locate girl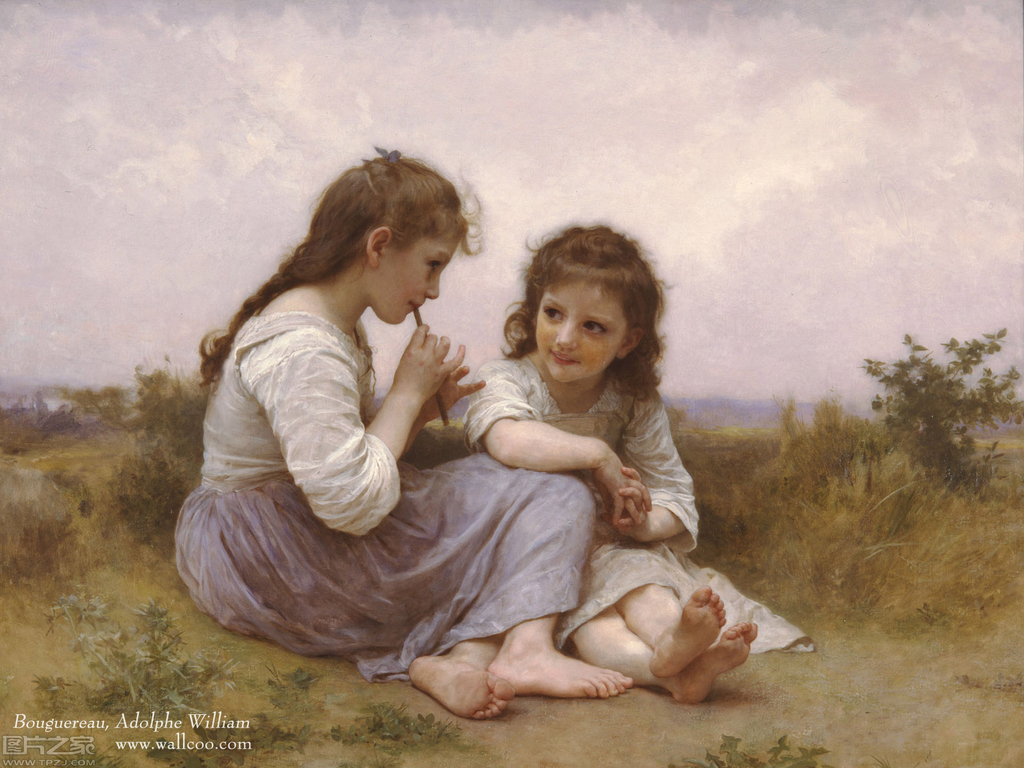
x1=463 y1=220 x2=814 y2=705
